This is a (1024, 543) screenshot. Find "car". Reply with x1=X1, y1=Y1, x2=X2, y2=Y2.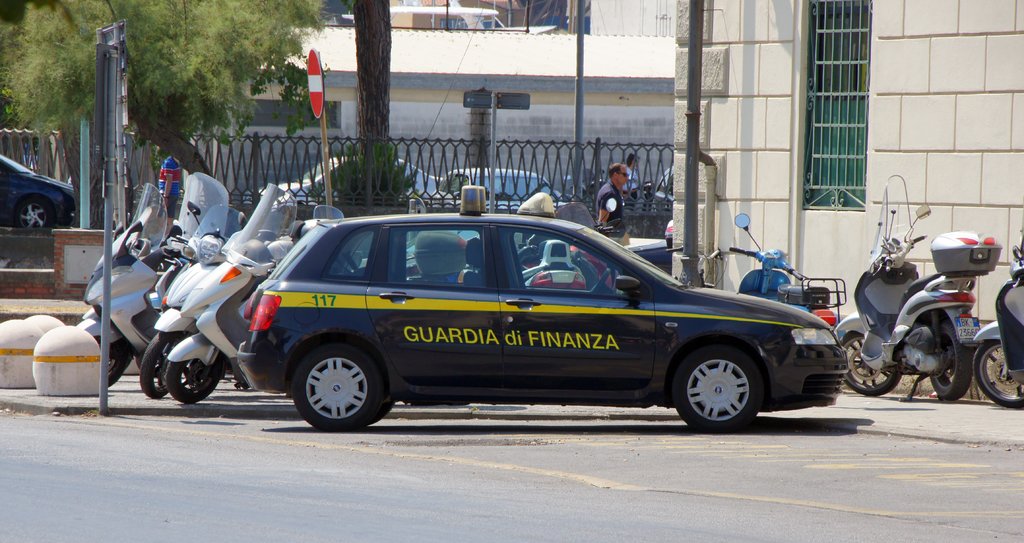
x1=438, y1=165, x2=593, y2=224.
